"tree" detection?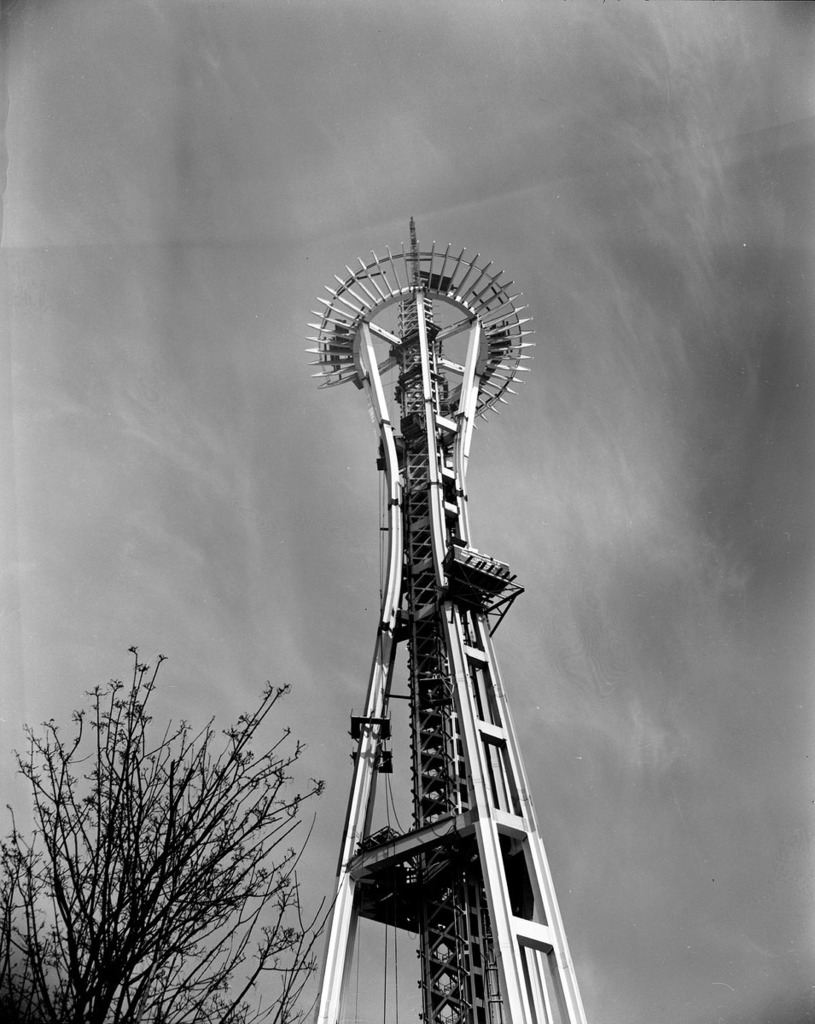
left=22, top=619, right=336, bottom=1004
